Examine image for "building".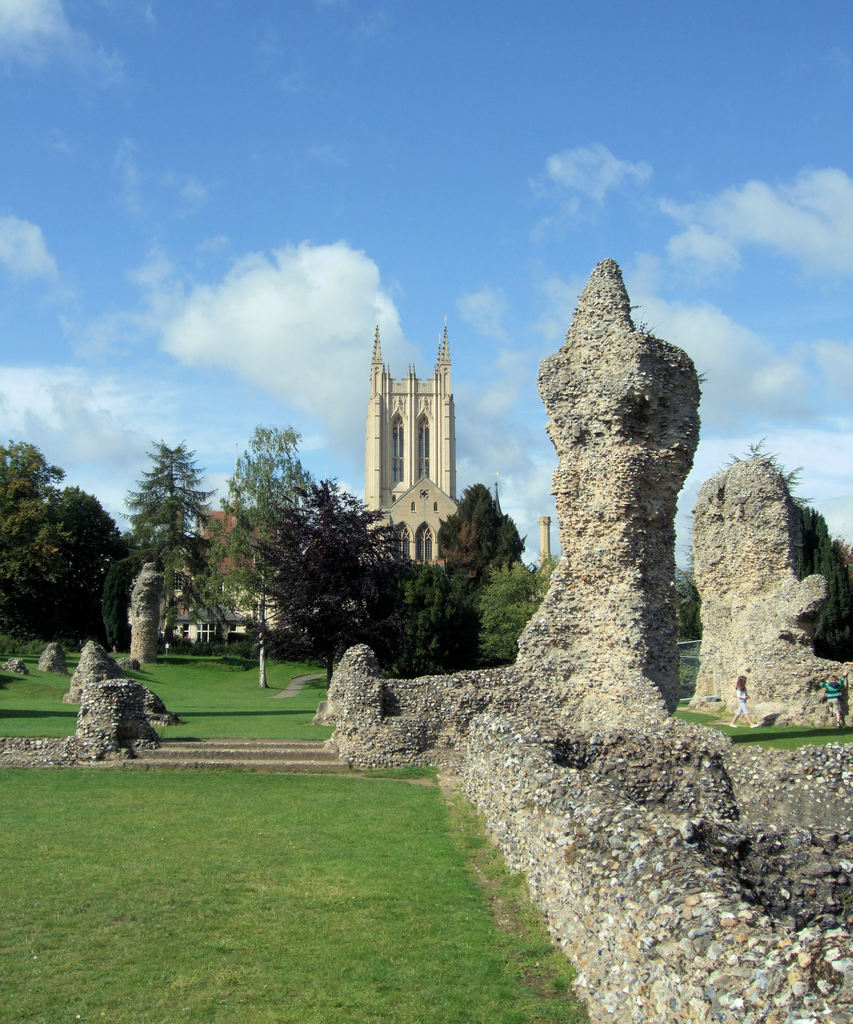
Examination result: Rect(152, 509, 315, 653).
